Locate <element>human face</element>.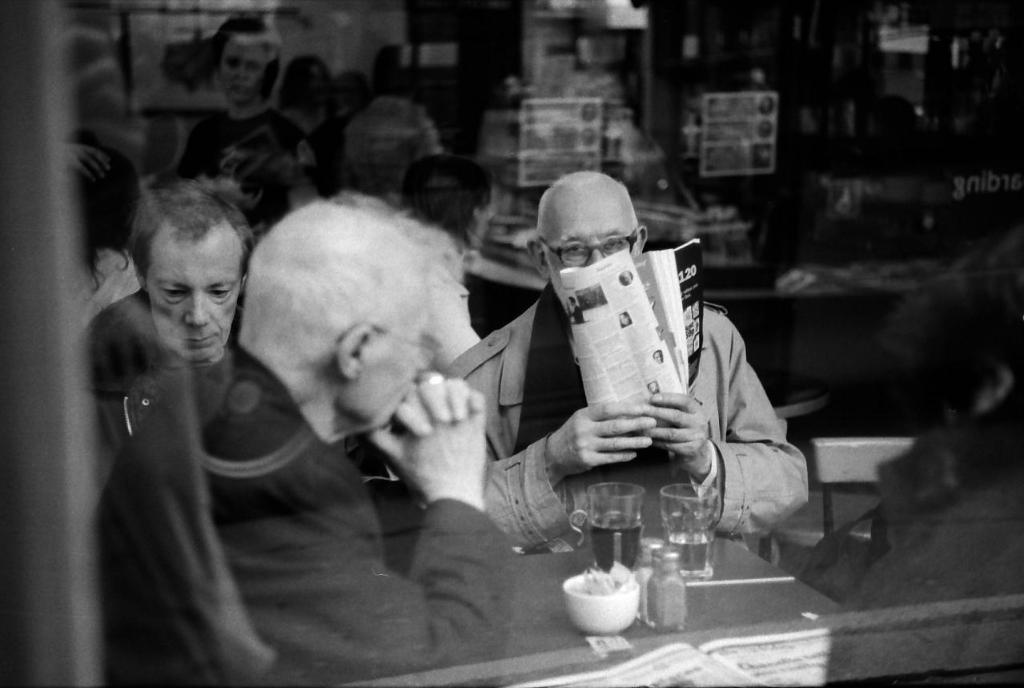
Bounding box: BBox(333, 311, 433, 428).
